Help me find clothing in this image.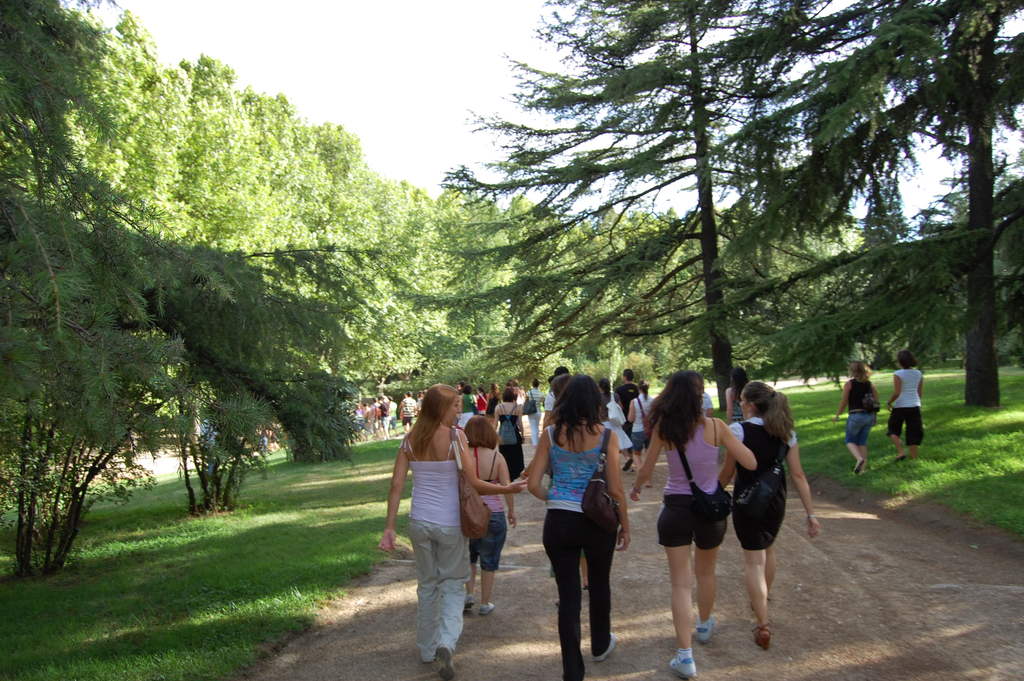
Found it: 468 451 508 572.
